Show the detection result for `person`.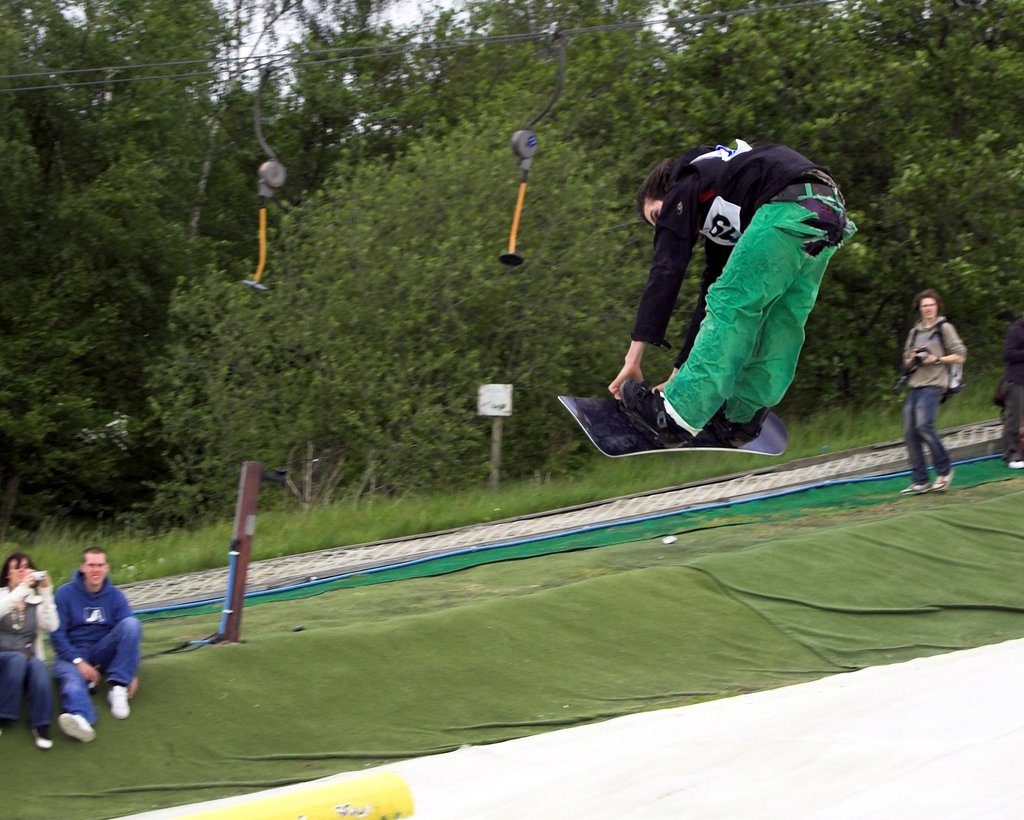
[895, 263, 975, 491].
